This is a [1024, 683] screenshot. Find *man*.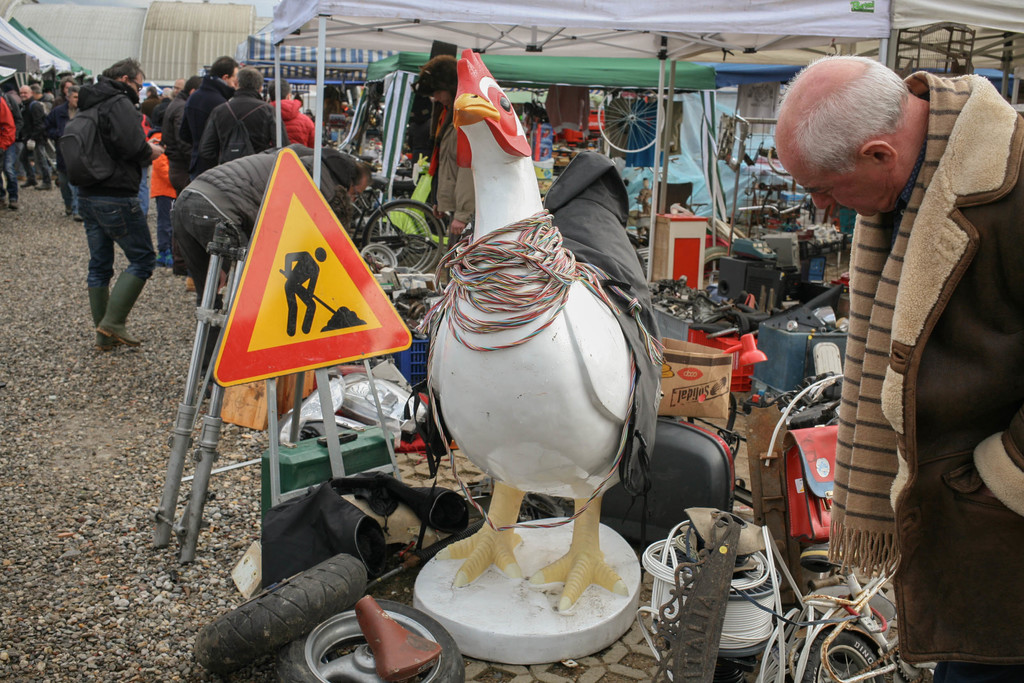
Bounding box: bbox=(44, 88, 86, 216).
